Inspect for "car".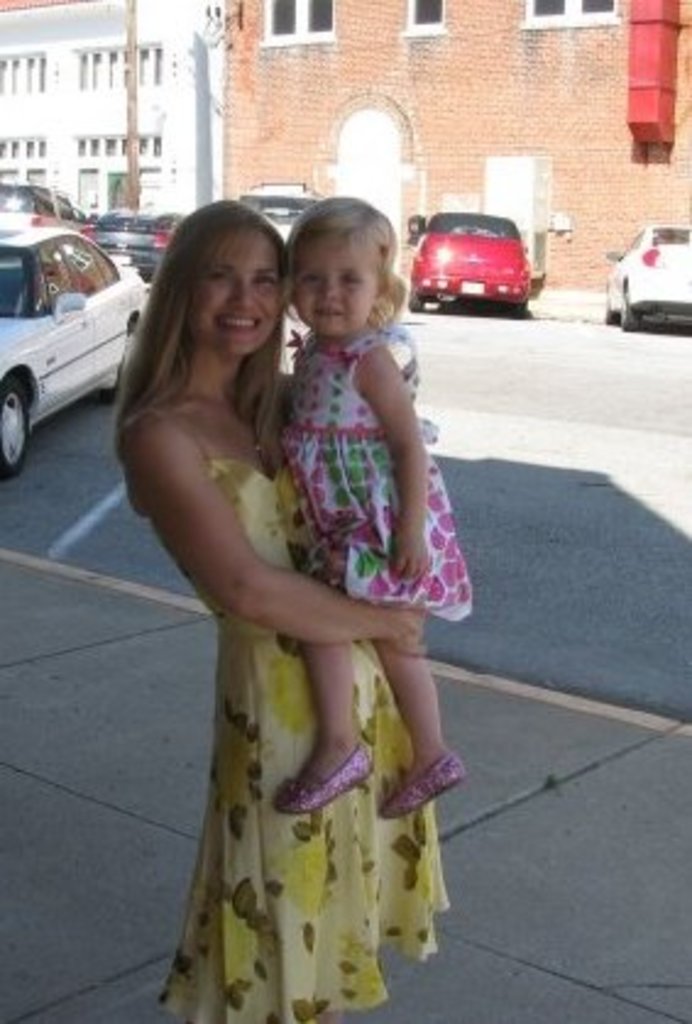
Inspection: [602, 227, 690, 325].
